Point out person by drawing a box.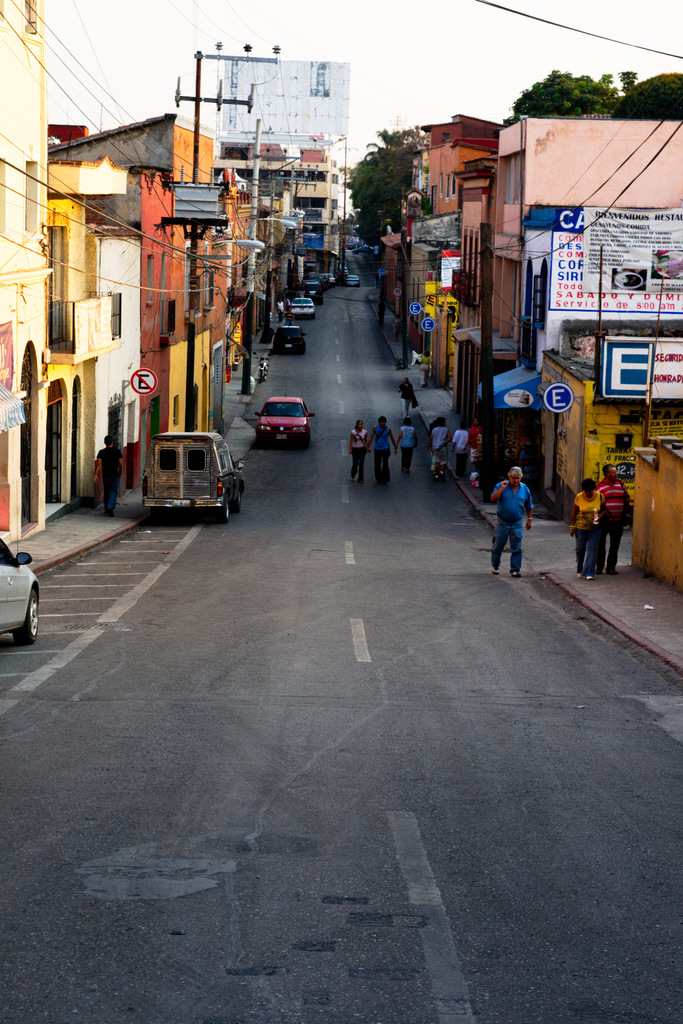
<box>281,297,288,319</box>.
